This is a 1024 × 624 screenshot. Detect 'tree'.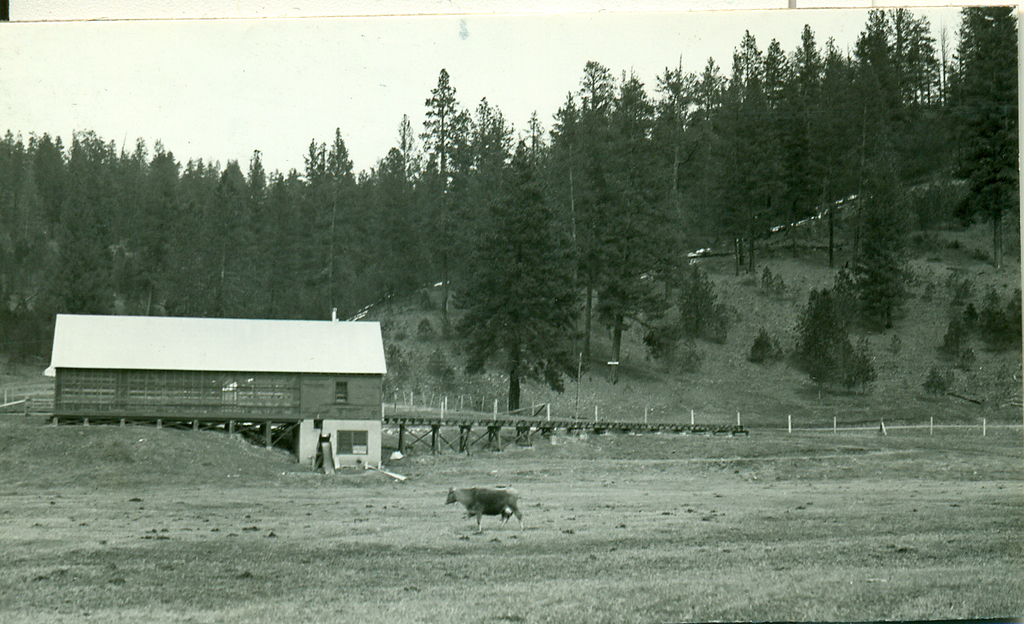
select_region(442, 134, 592, 421).
